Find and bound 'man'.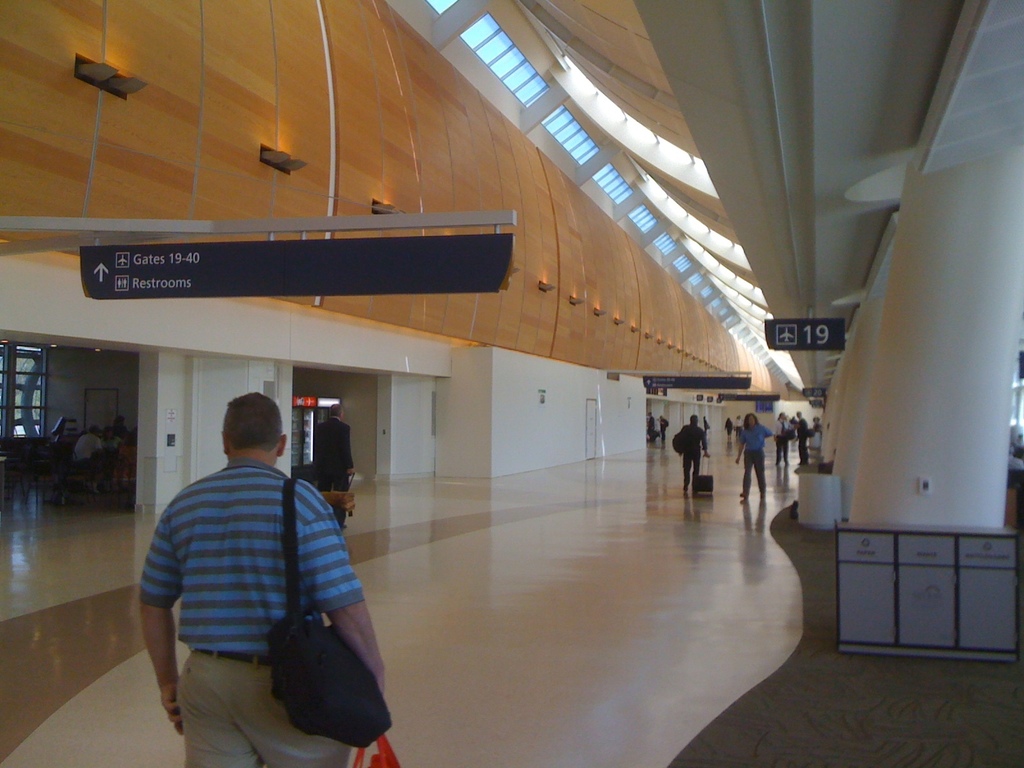
Bound: <bbox>775, 416, 795, 467</bbox>.
